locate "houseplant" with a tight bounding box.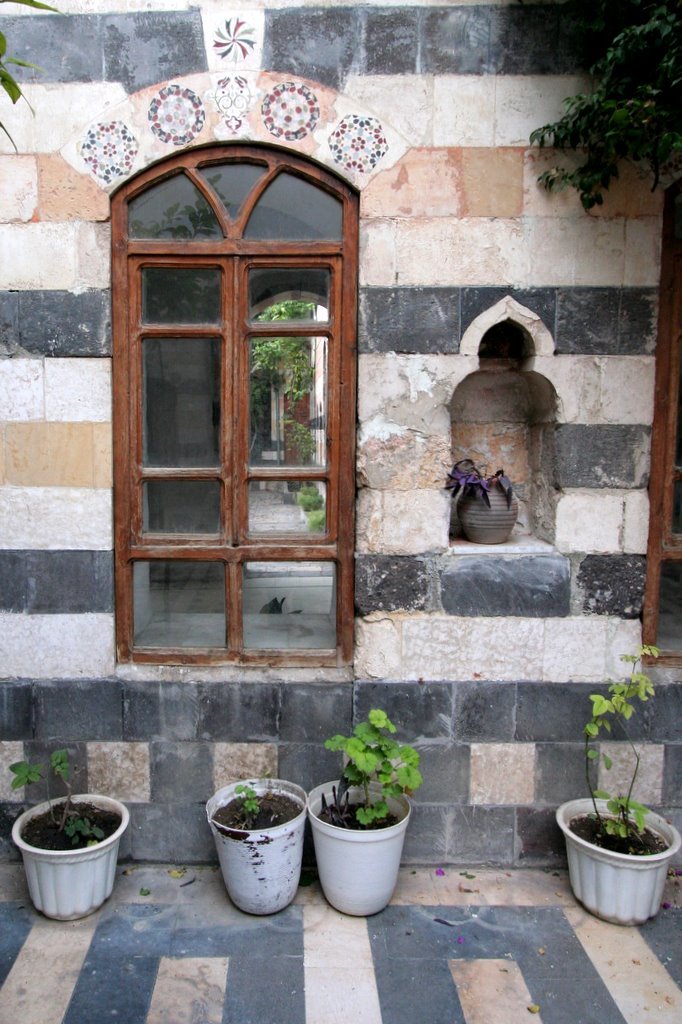
442/454/525/543.
